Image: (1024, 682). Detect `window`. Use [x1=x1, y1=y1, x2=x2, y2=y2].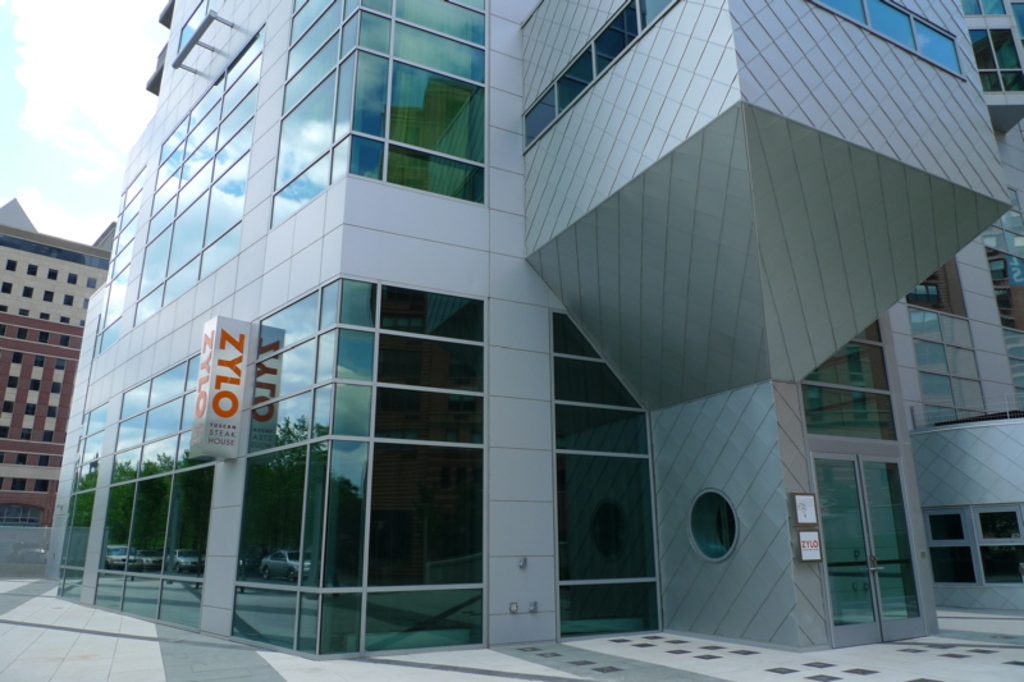
[x1=31, y1=379, x2=45, y2=388].
